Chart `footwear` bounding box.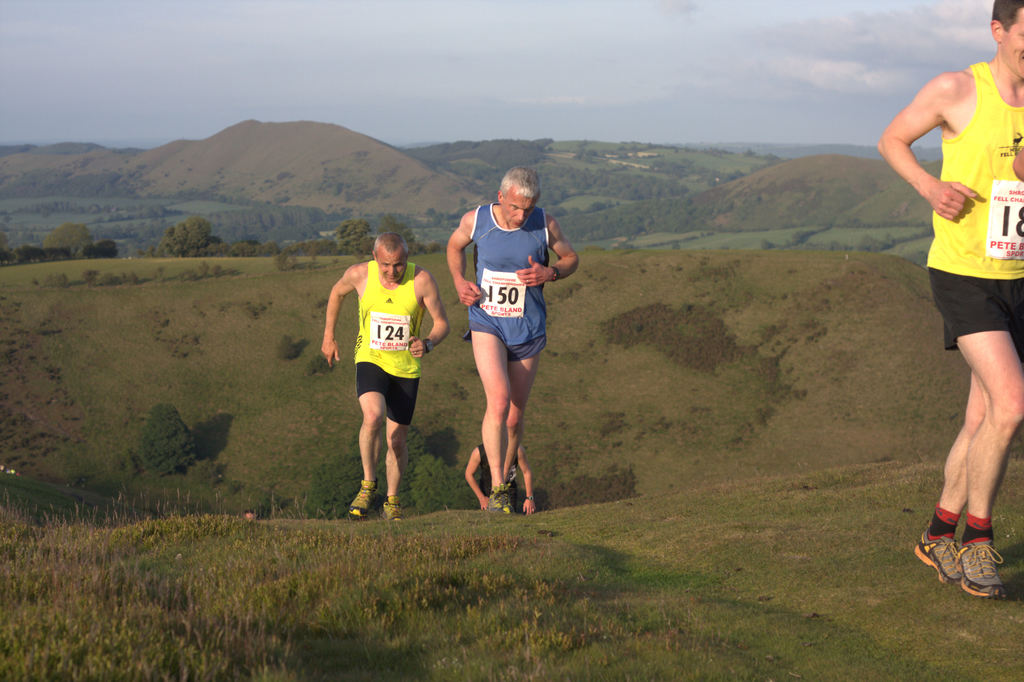
Charted: x1=350, y1=472, x2=379, y2=519.
